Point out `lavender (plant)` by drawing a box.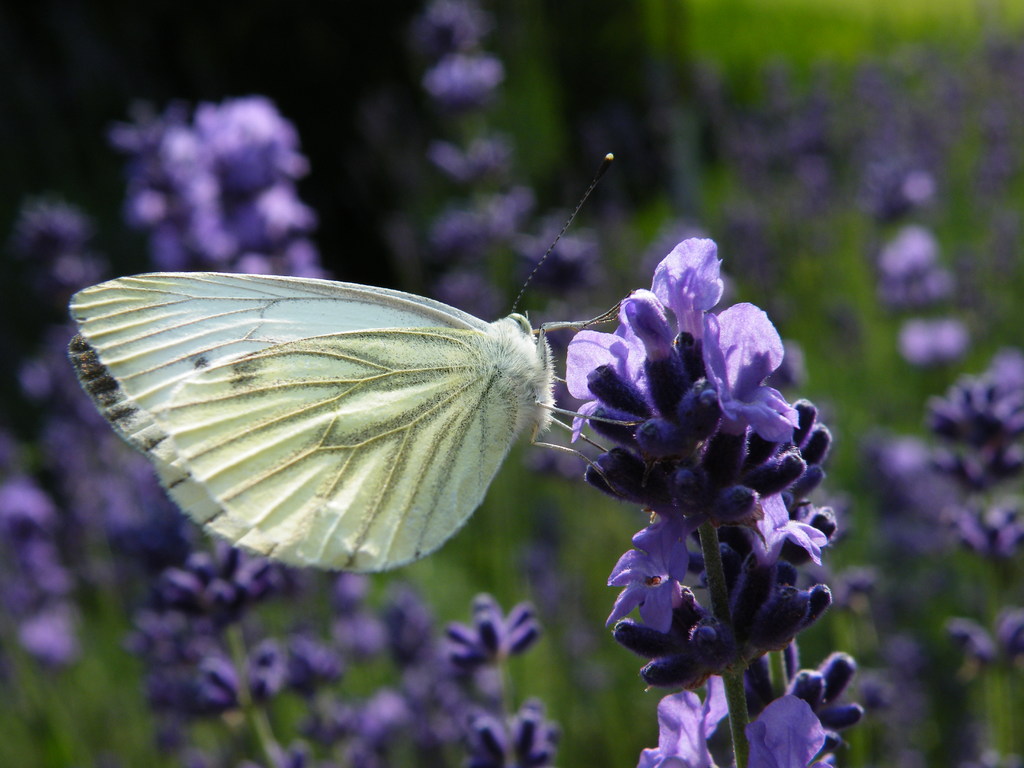
BBox(113, 532, 318, 765).
